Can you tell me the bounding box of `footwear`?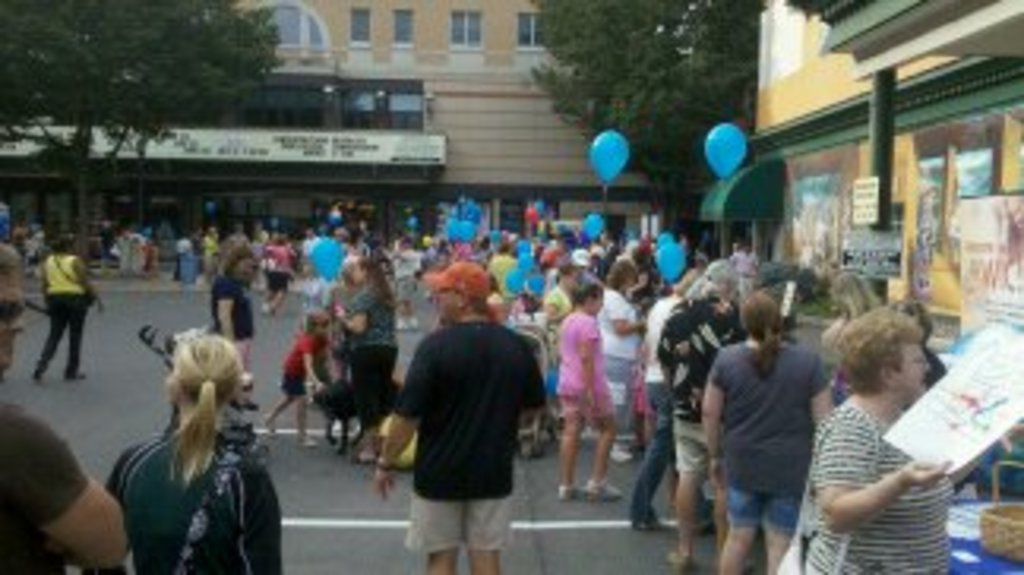
{"left": 262, "top": 411, "right": 278, "bottom": 430}.
